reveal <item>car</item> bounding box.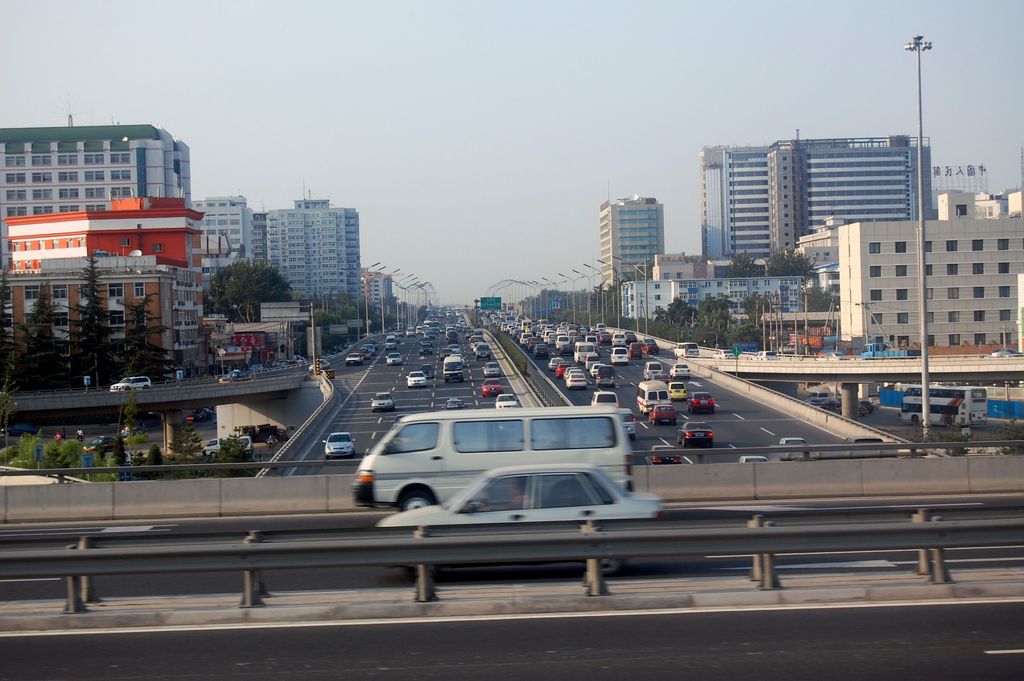
Revealed: 406, 370, 427, 386.
